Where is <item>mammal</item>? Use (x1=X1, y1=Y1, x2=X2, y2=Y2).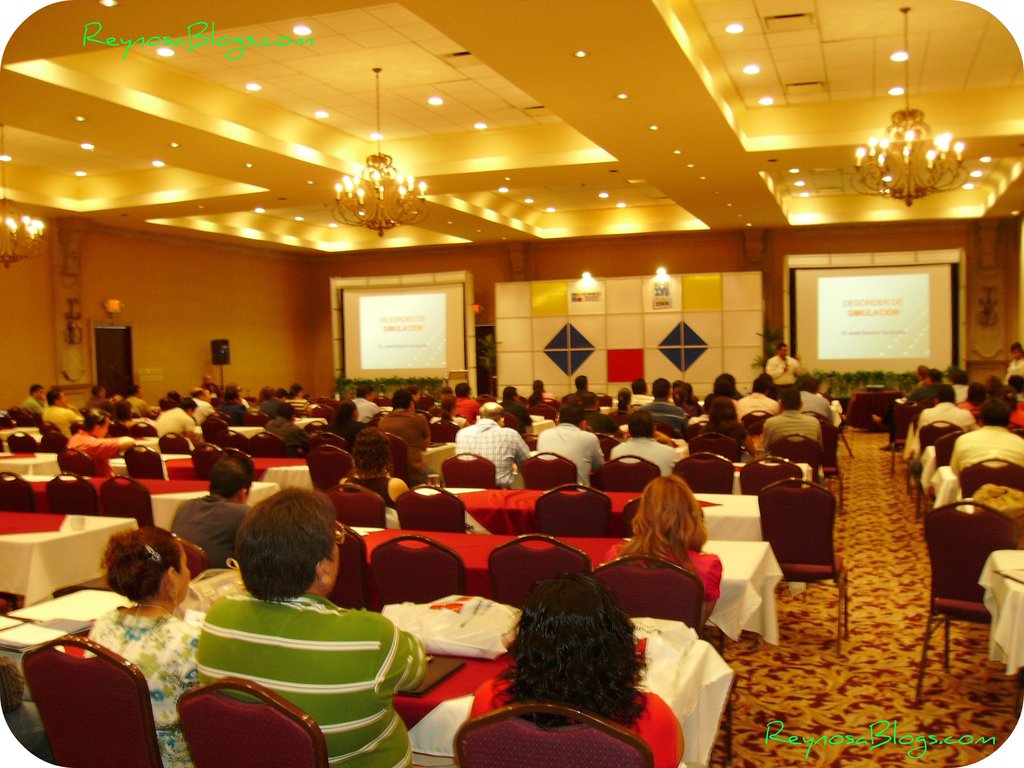
(x1=531, y1=404, x2=610, y2=497).
